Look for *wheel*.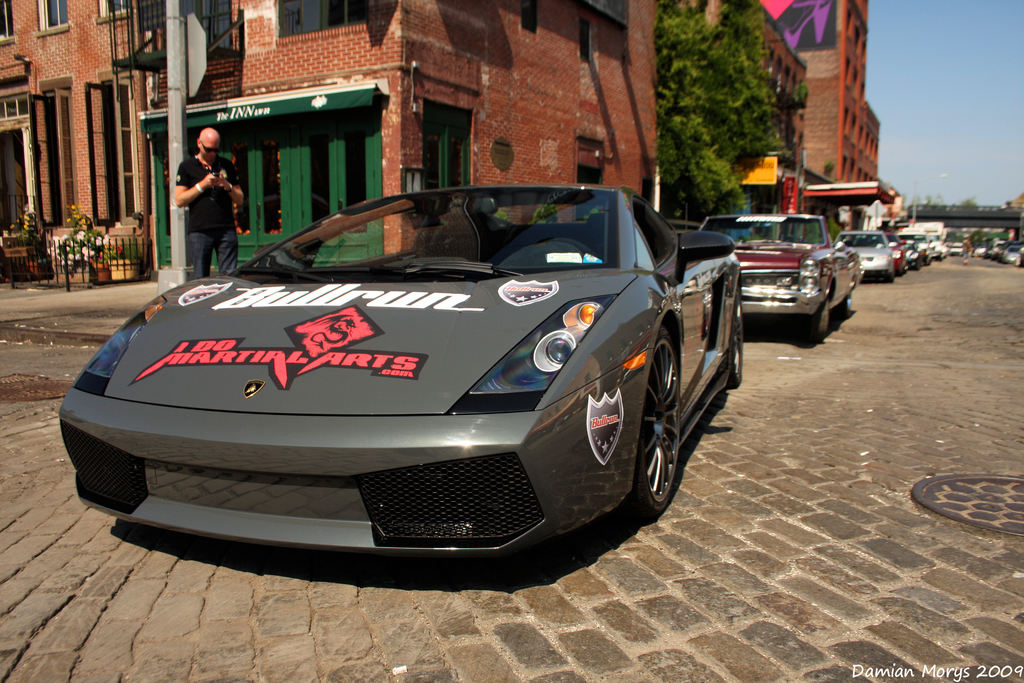
Found: [left=616, top=298, right=704, bottom=540].
